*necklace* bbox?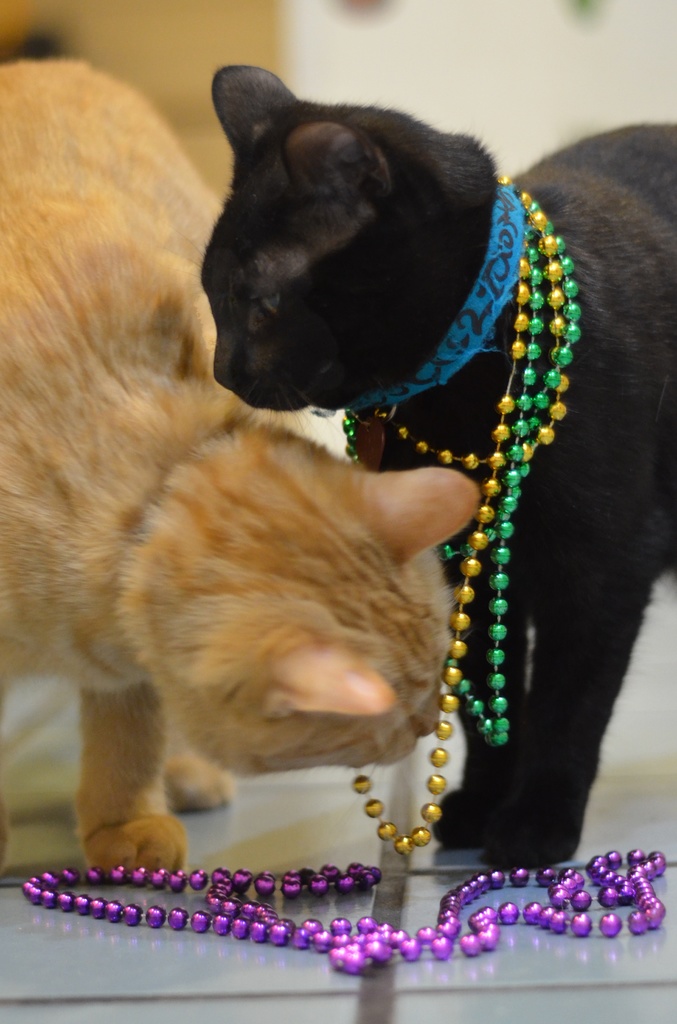
343:180:575:743
